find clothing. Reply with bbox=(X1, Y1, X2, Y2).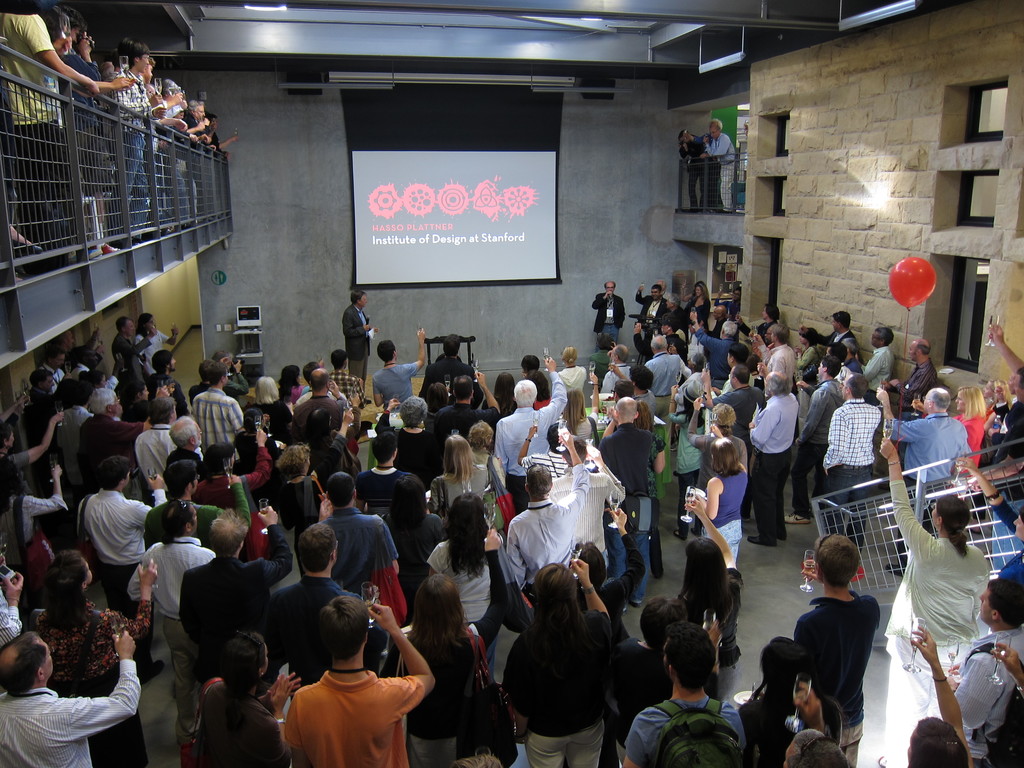
bbox=(109, 330, 152, 389).
